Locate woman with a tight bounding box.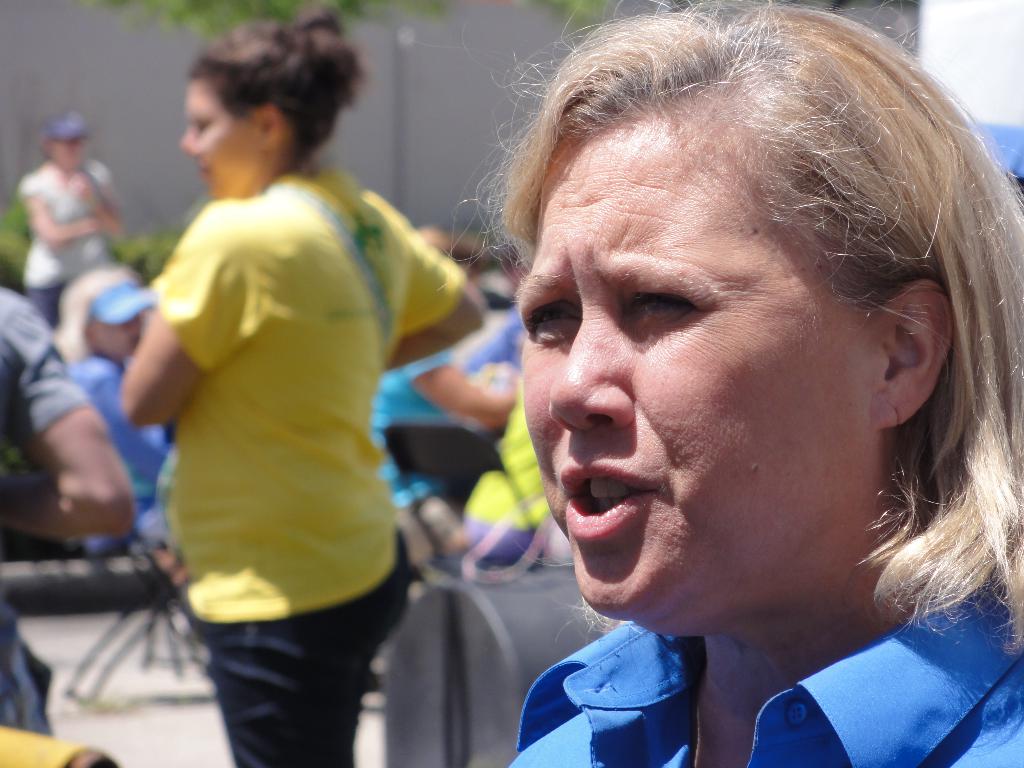
[111, 0, 487, 767].
